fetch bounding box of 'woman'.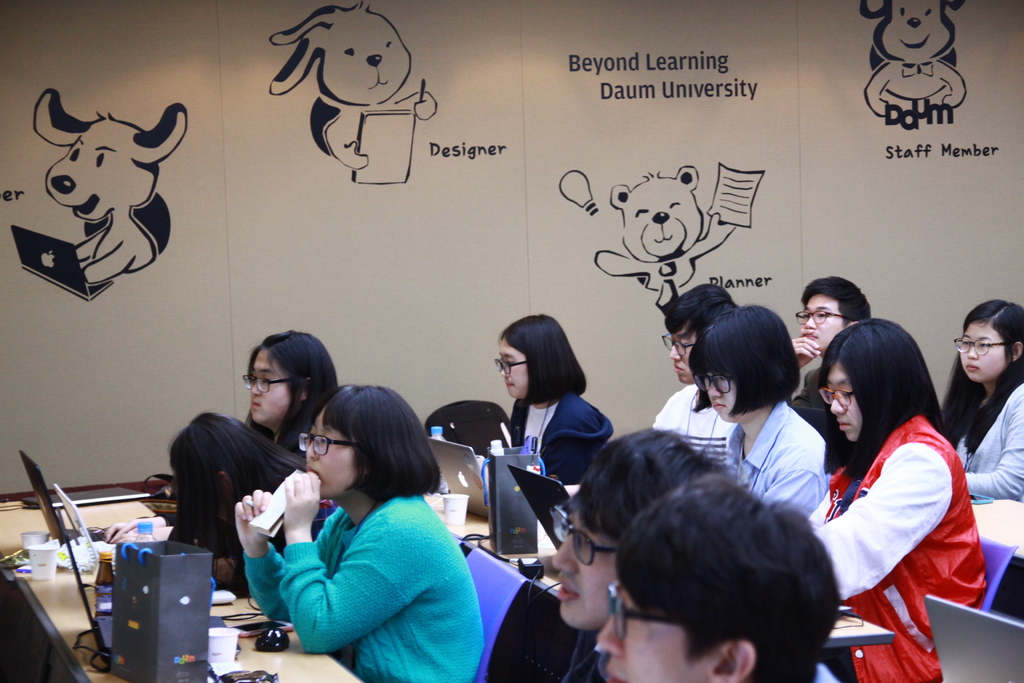
Bbox: (689,304,829,523).
